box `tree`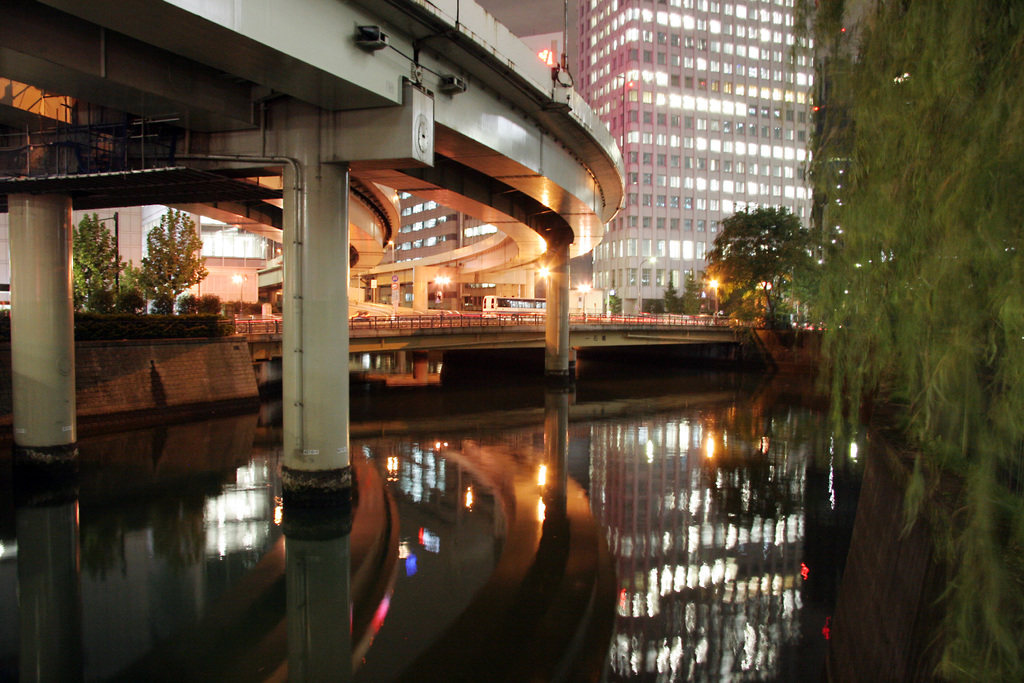
[678,278,703,317]
